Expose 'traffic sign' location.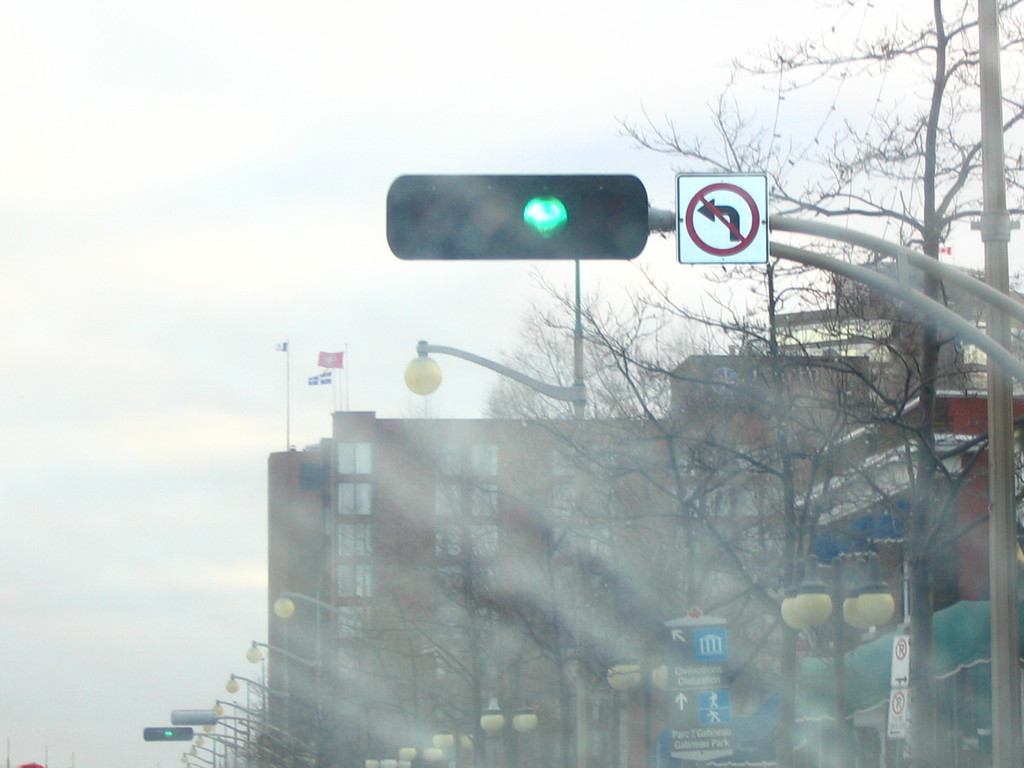
Exposed at [left=143, top=729, right=195, bottom=743].
